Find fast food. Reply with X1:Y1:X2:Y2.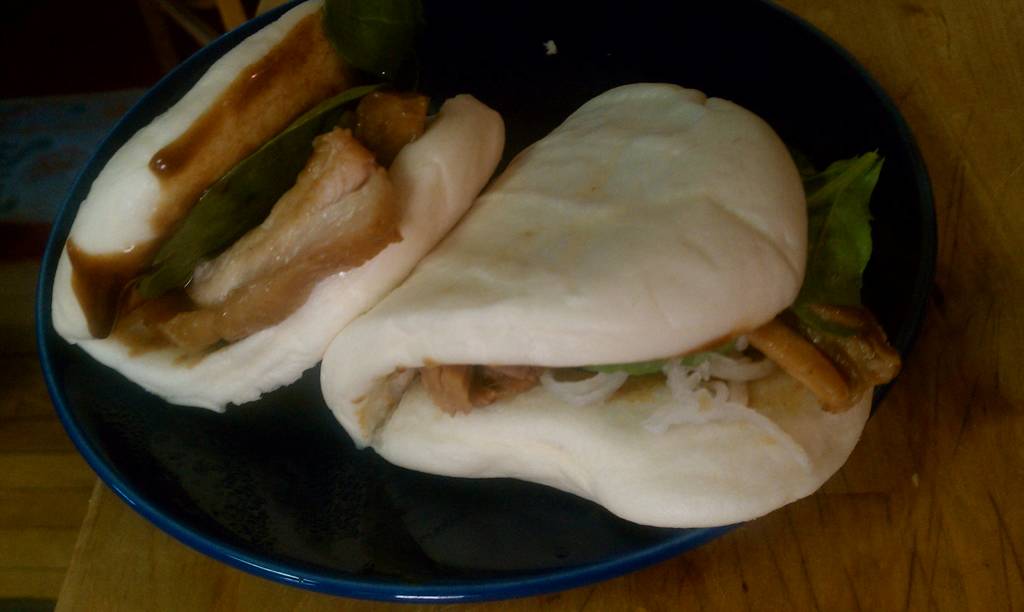
61:14:463:412.
